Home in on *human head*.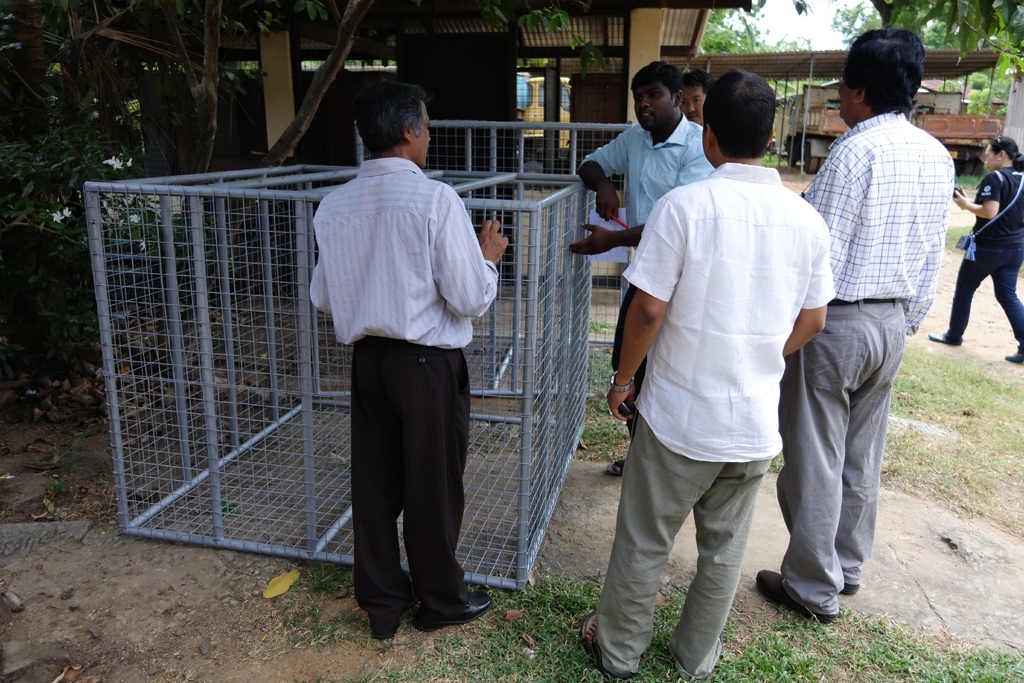
Homed in at 700,69,773,168.
